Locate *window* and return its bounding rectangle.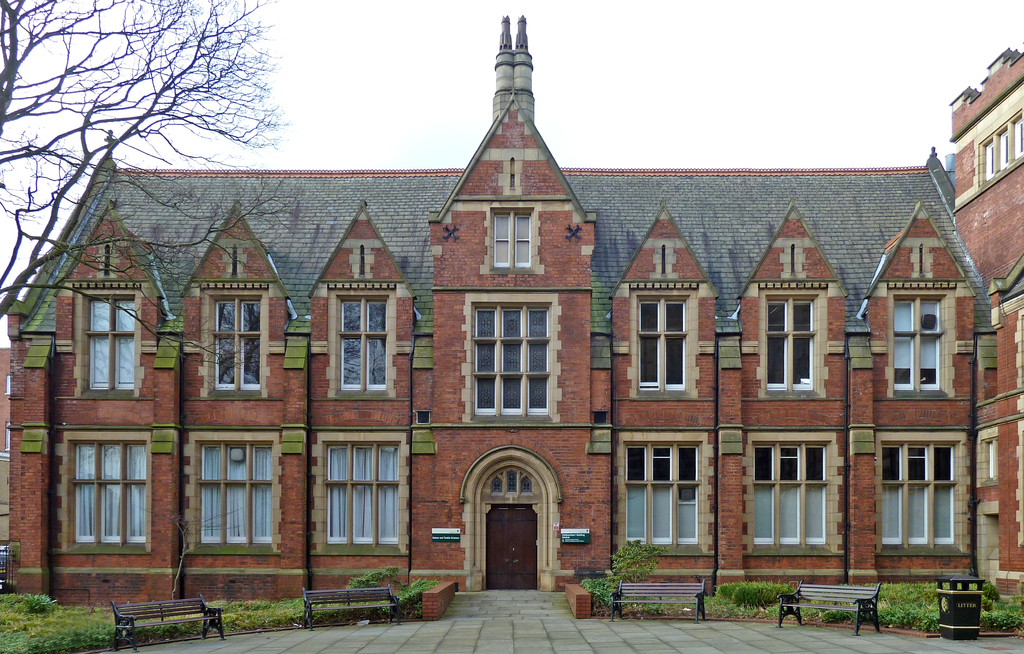
{"x1": 204, "y1": 295, "x2": 266, "y2": 395}.
